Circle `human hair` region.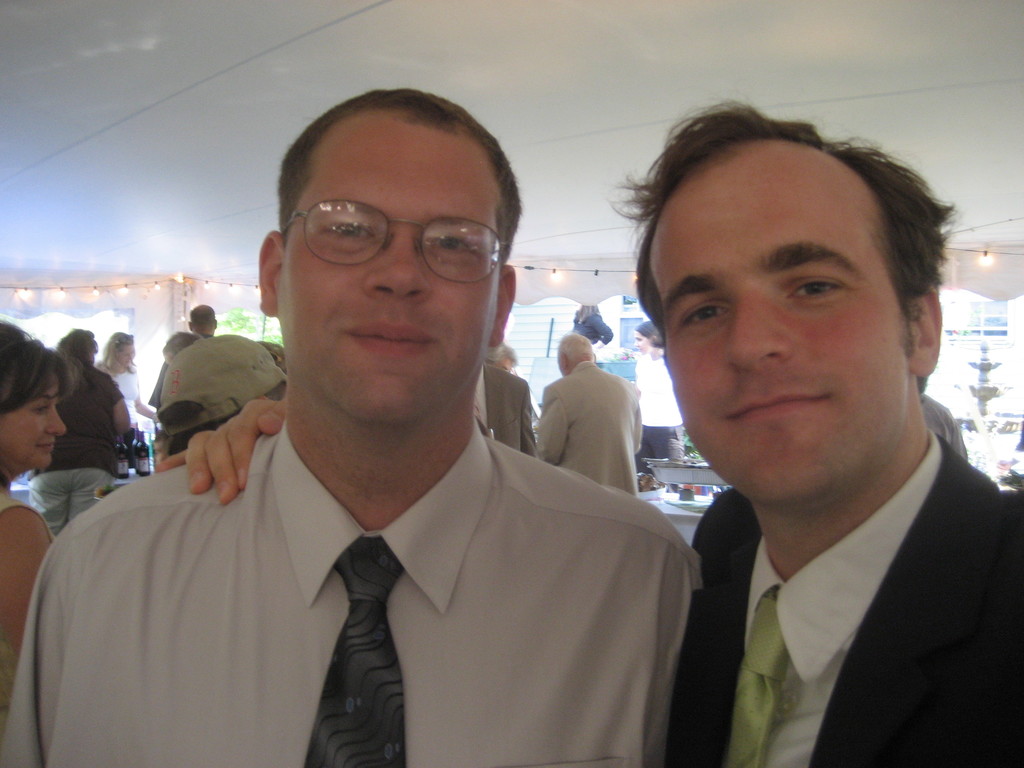
Region: <region>99, 327, 136, 376</region>.
